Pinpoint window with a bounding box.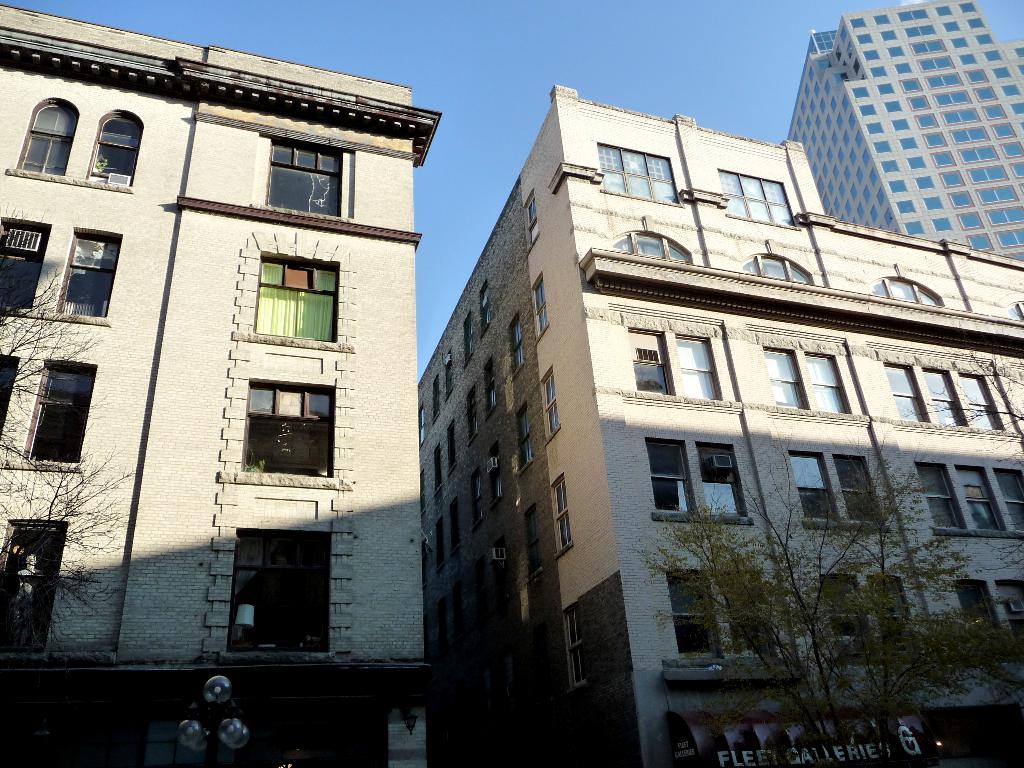
607, 227, 691, 266.
